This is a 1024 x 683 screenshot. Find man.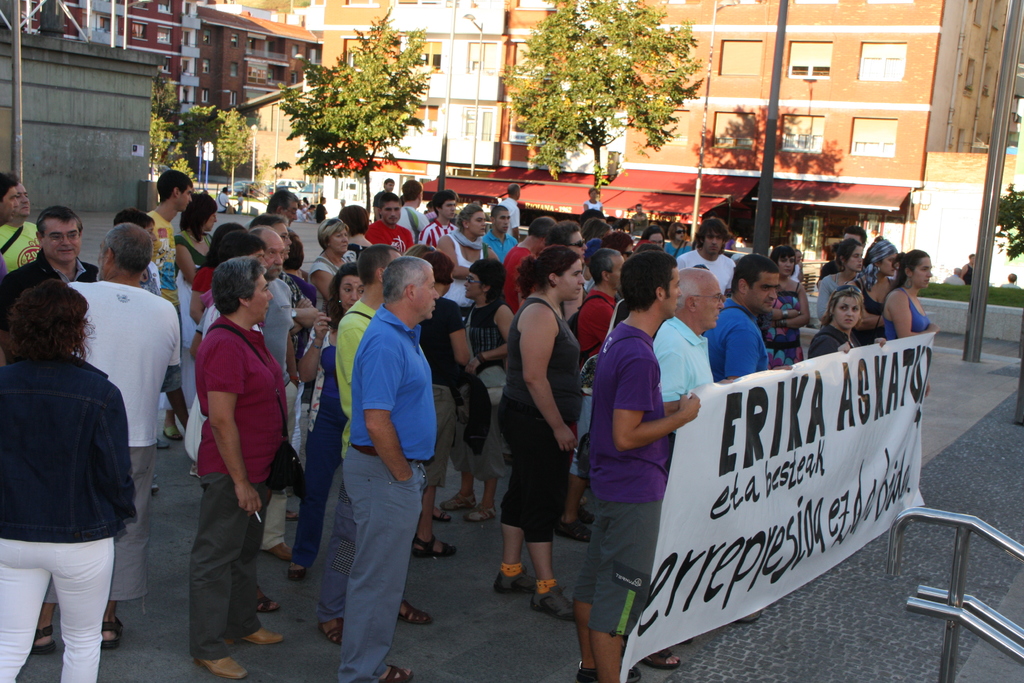
Bounding box: 413/186/458/238.
